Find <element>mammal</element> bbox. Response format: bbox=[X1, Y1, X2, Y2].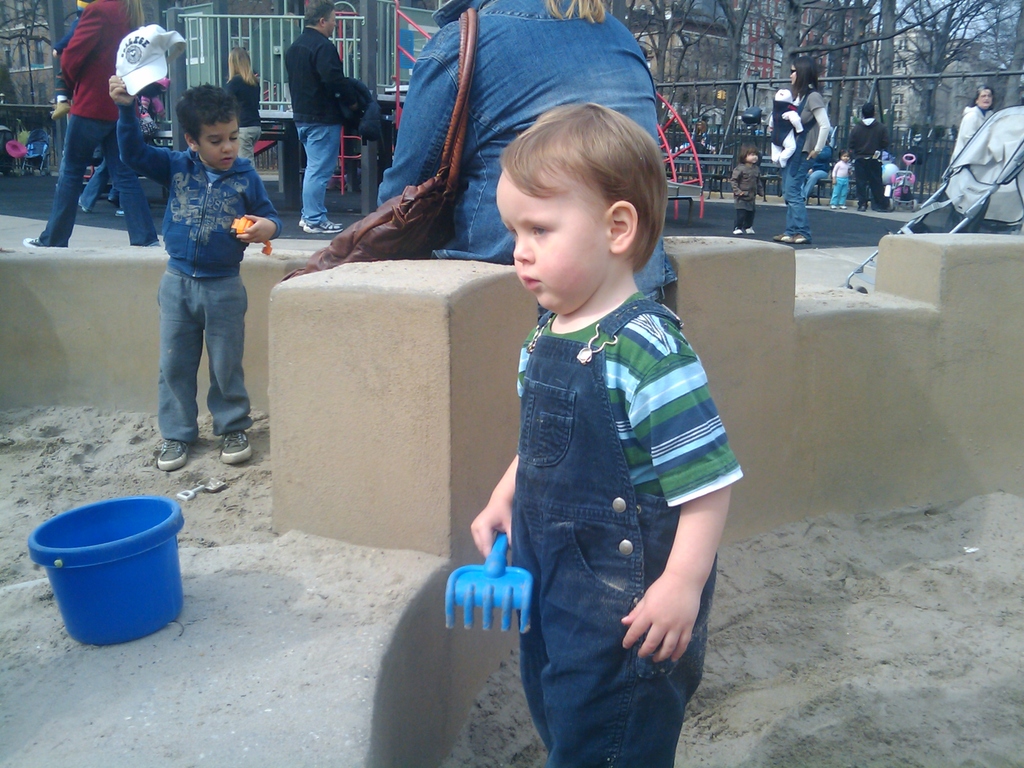
bbox=[221, 43, 261, 163].
